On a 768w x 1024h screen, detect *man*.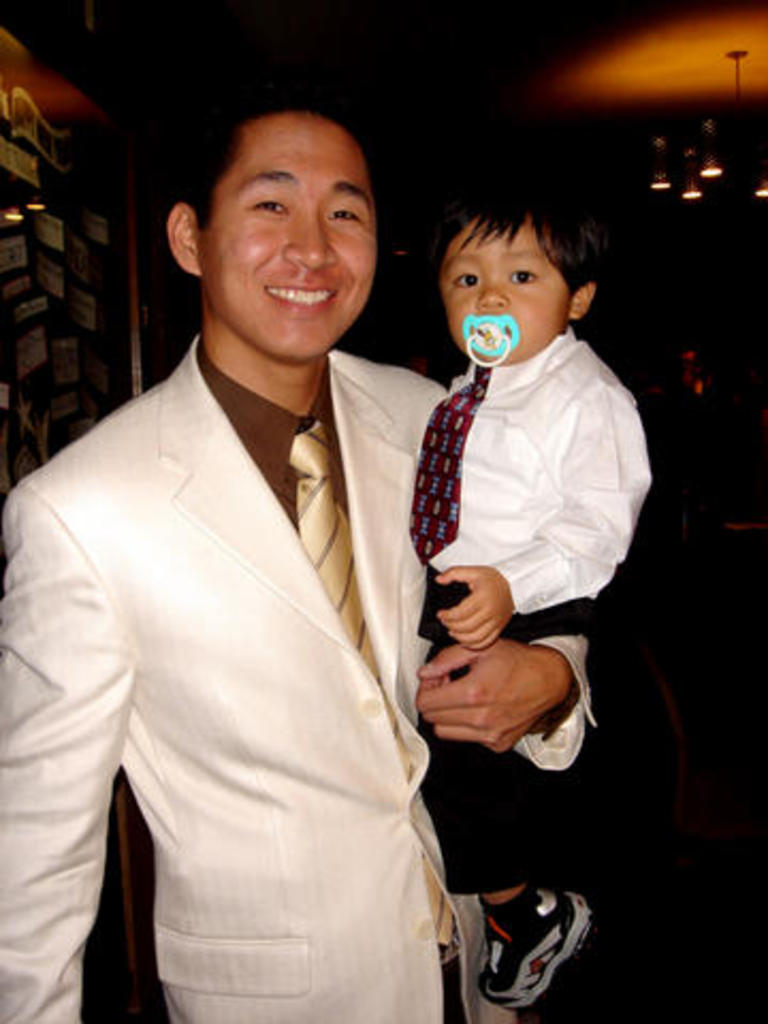
<box>26,85,540,1018</box>.
